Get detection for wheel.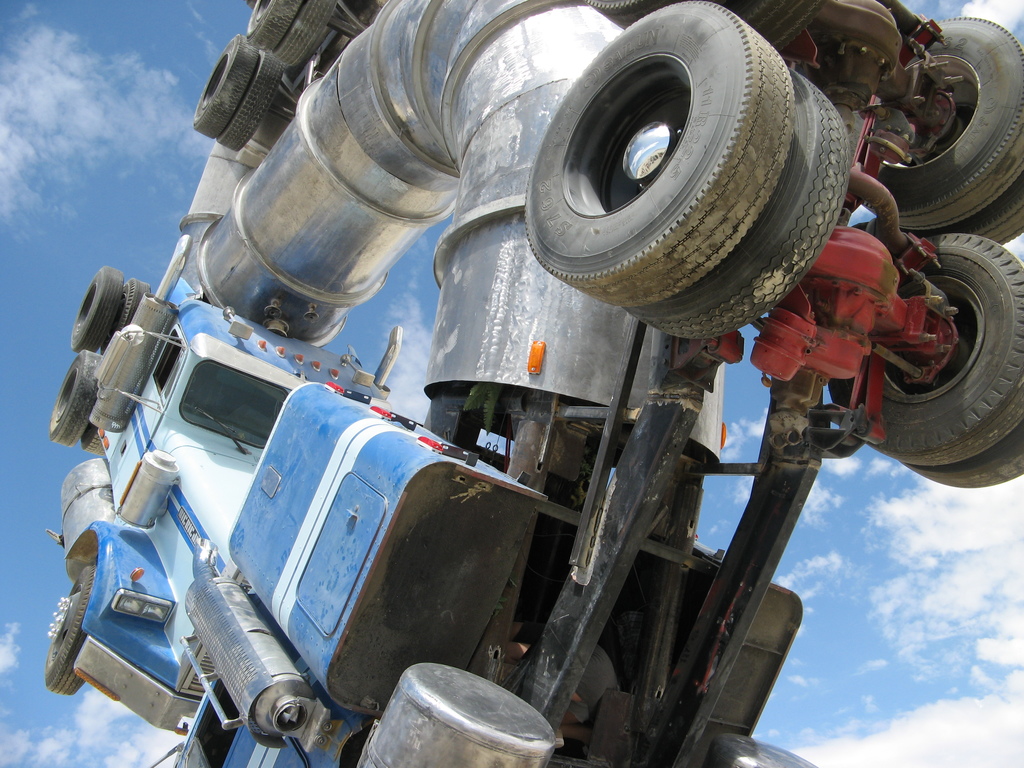
Detection: <box>46,351,102,444</box>.
